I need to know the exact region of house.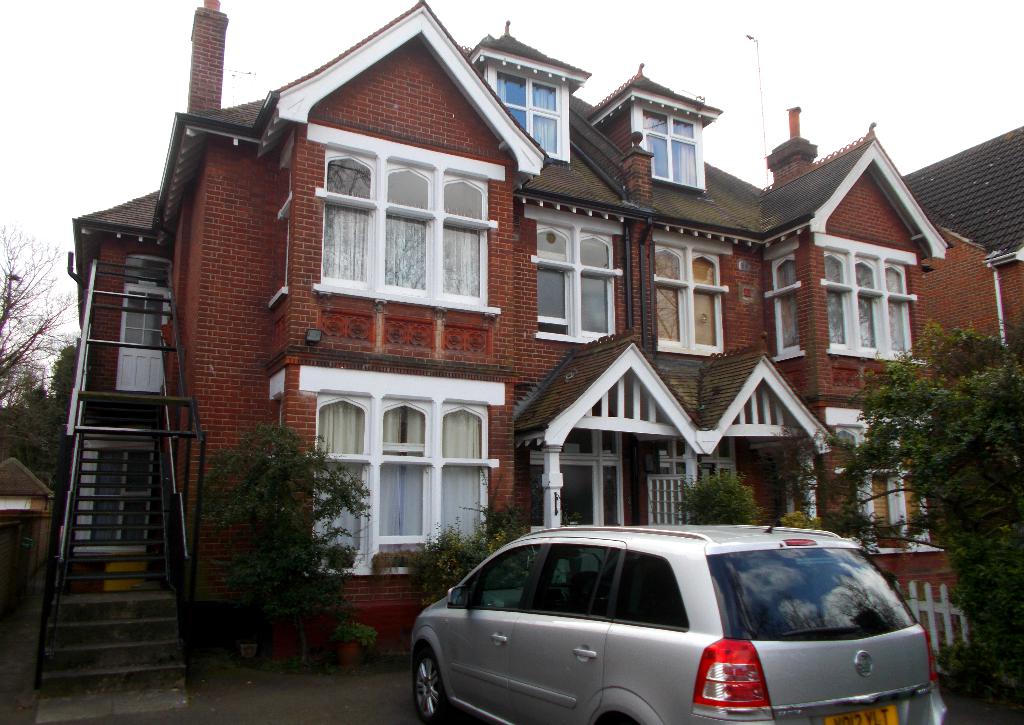
Region: x1=63 y1=0 x2=955 y2=677.
